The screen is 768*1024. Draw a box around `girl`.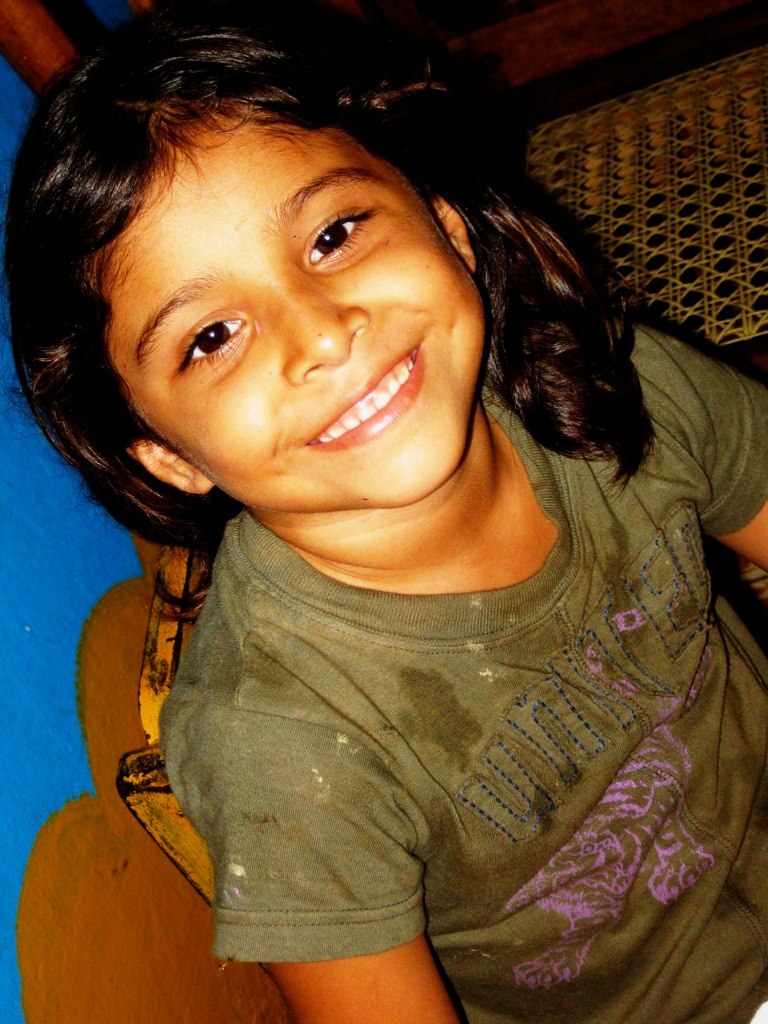
(0, 1, 767, 1023).
